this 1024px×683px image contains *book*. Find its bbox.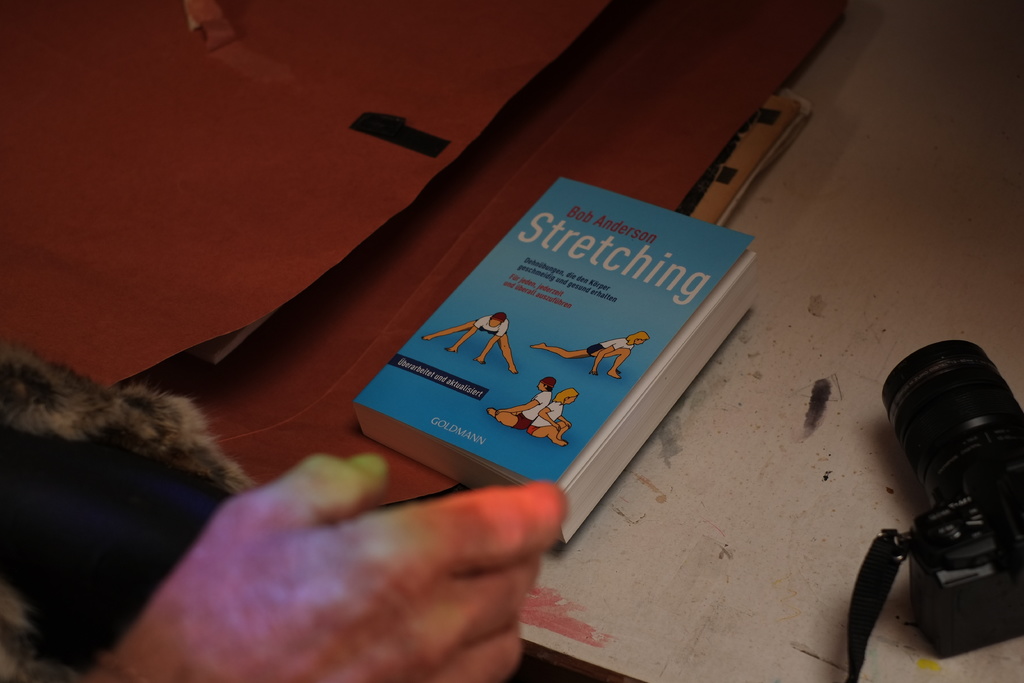
(345, 173, 755, 539).
